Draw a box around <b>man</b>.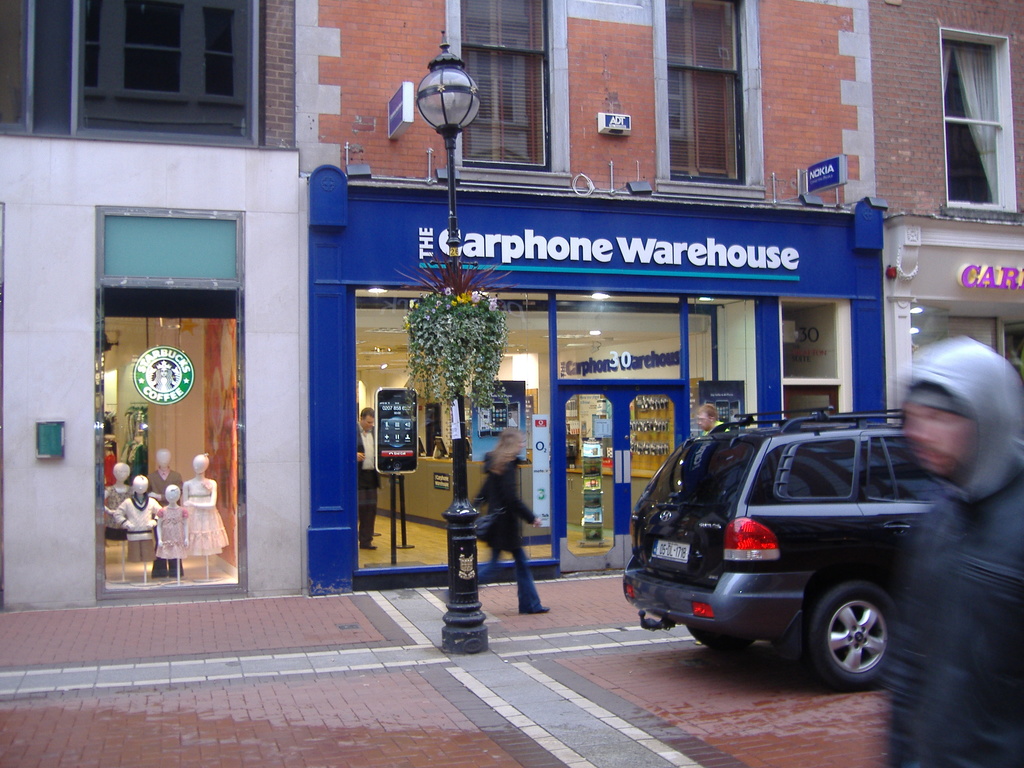
(701, 406, 730, 435).
